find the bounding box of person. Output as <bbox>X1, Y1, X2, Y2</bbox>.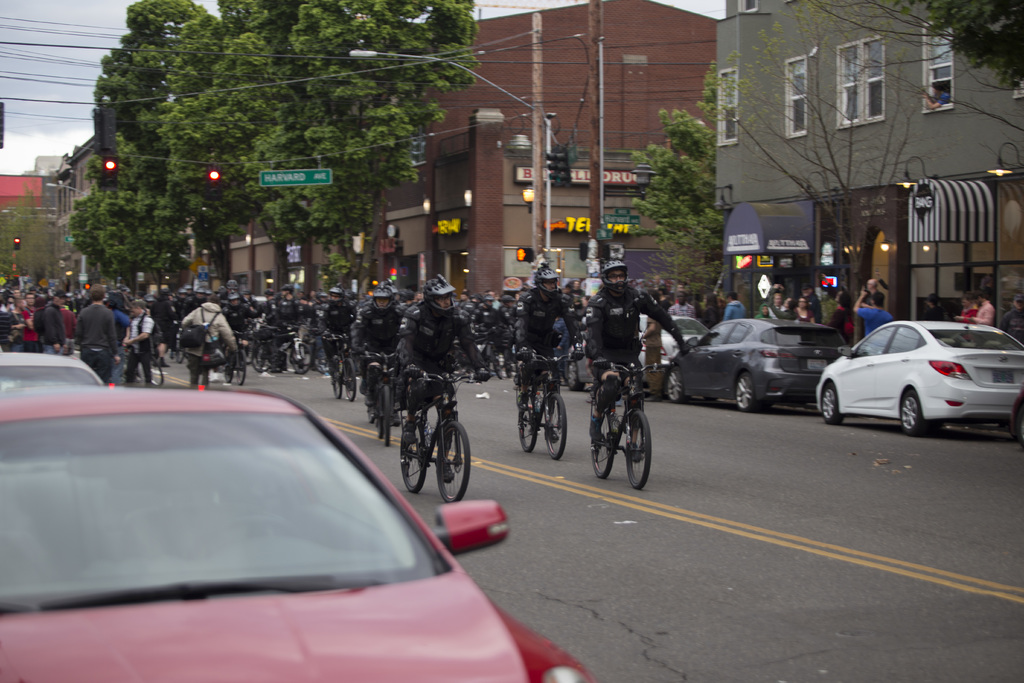
<bbox>184, 297, 238, 388</bbox>.
